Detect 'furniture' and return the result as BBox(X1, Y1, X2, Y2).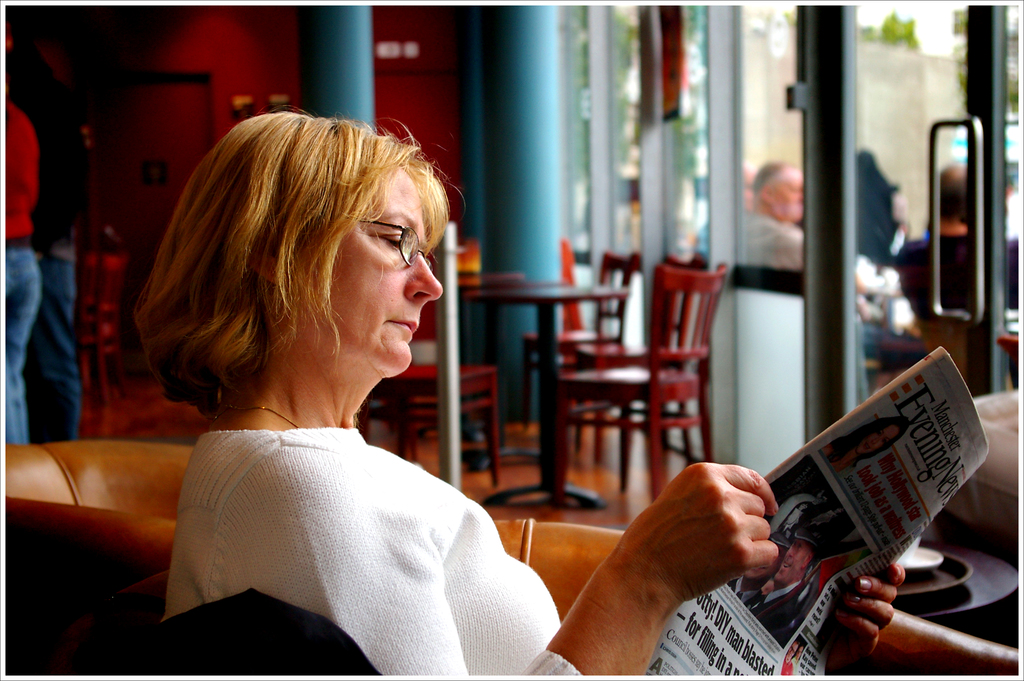
BBox(935, 388, 1019, 569).
